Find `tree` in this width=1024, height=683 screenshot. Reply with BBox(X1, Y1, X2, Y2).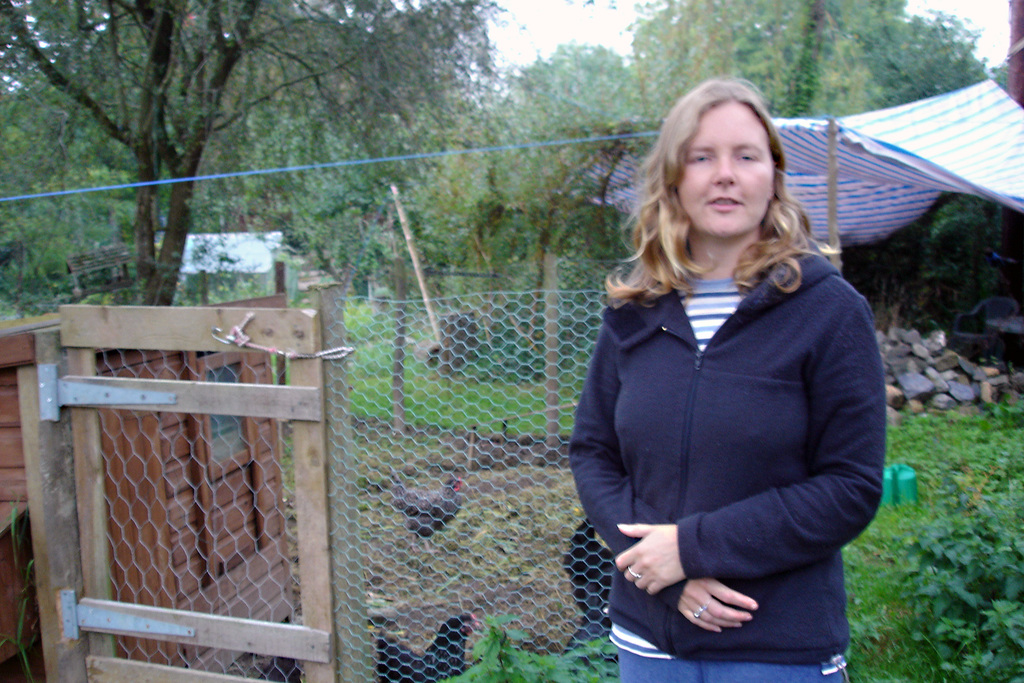
BBox(435, 612, 627, 682).
